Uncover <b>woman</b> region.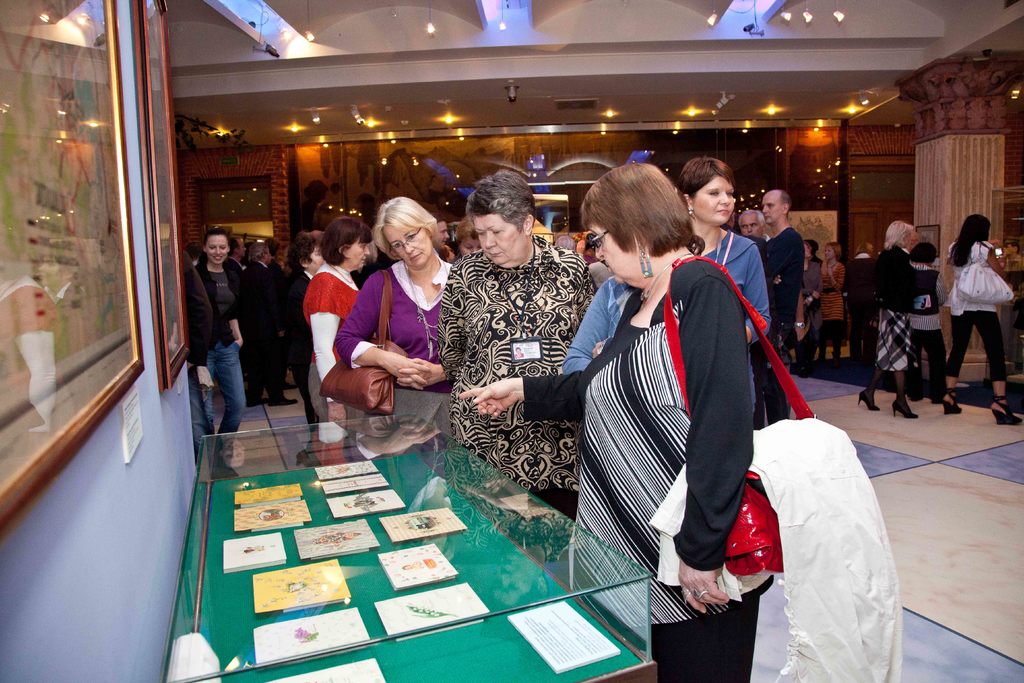
Uncovered: region(799, 241, 821, 361).
